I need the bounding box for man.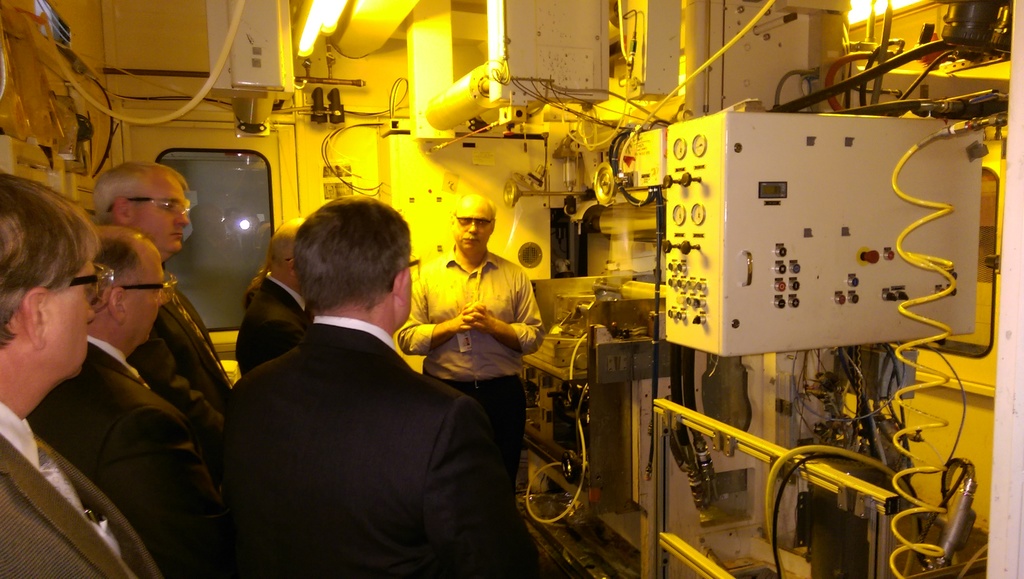
Here it is: detection(0, 170, 163, 578).
